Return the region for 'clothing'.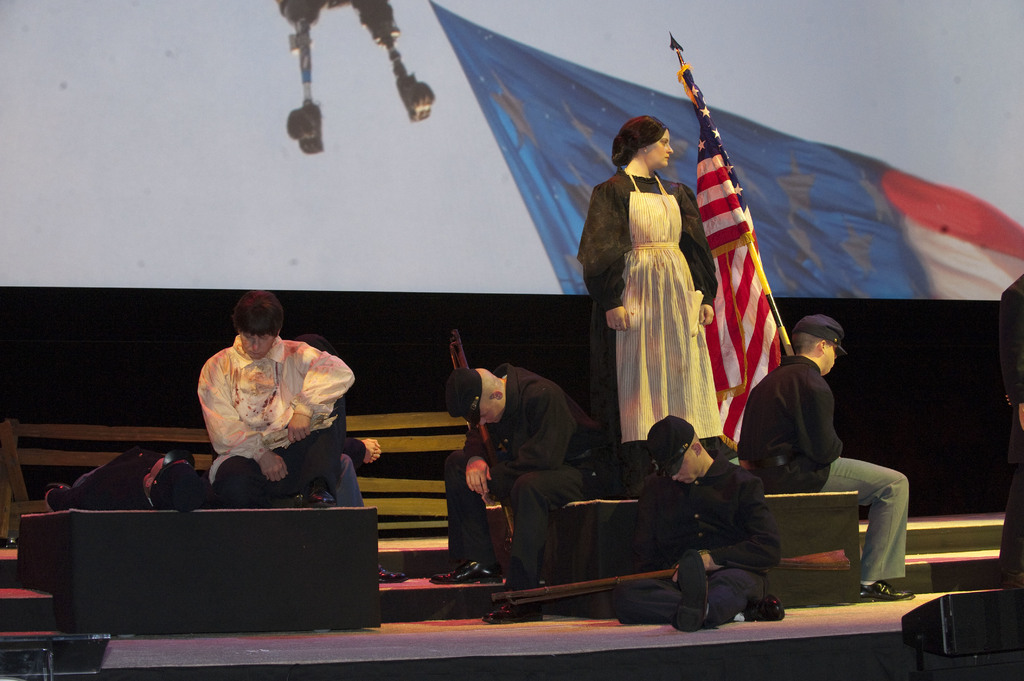
bbox=(199, 329, 358, 507).
